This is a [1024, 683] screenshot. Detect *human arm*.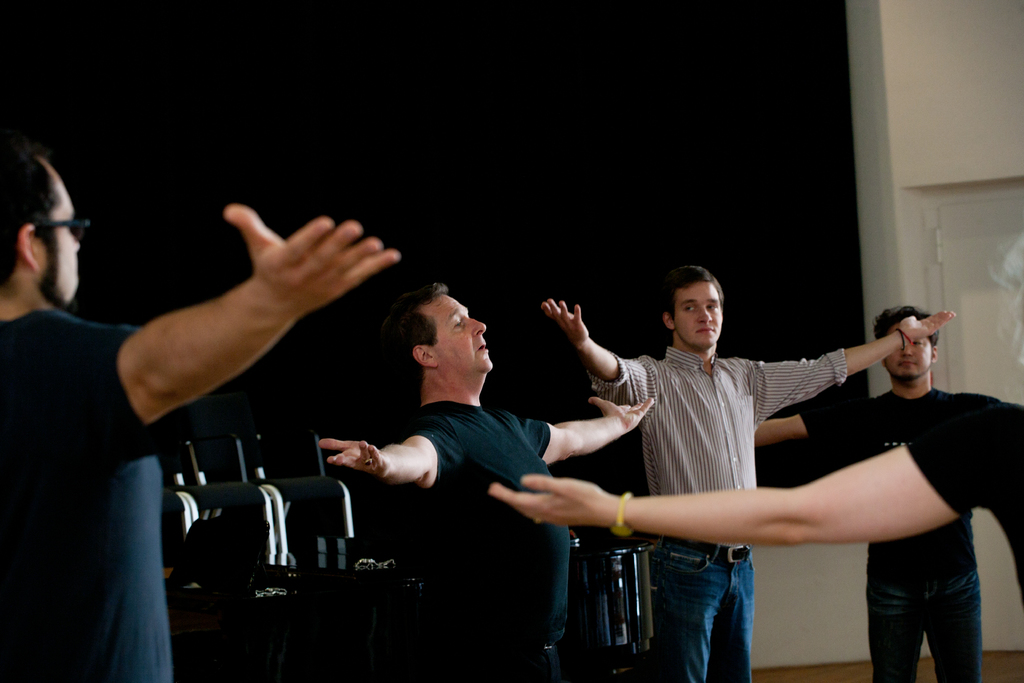
l=744, t=311, r=954, b=418.
